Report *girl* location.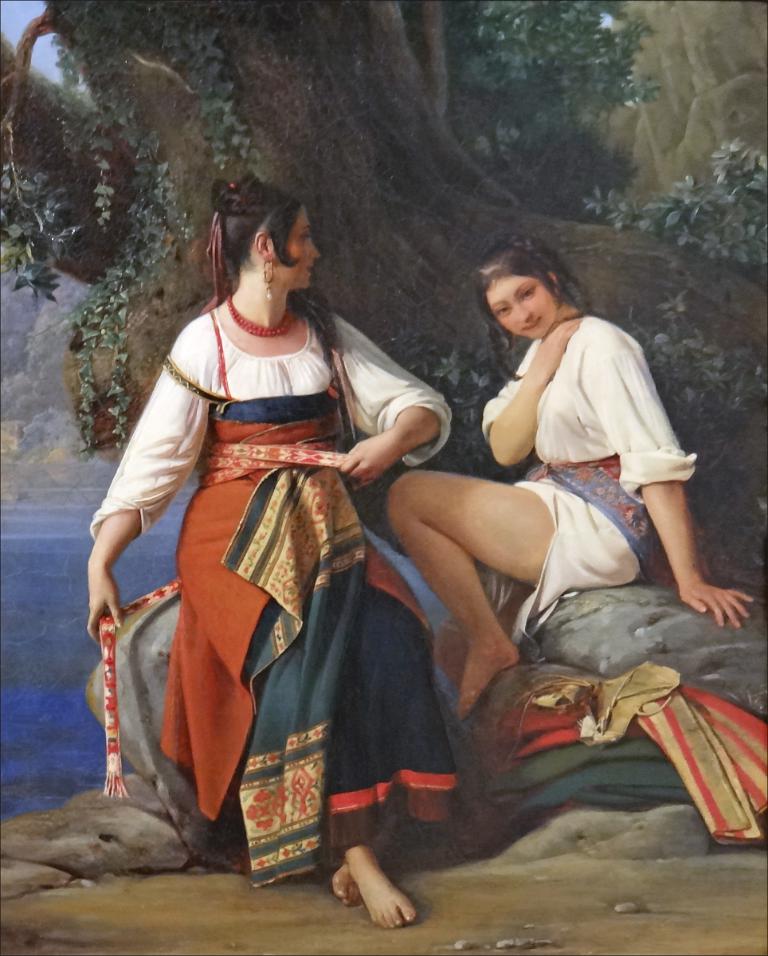
Report: pyautogui.locateOnScreen(386, 234, 754, 719).
